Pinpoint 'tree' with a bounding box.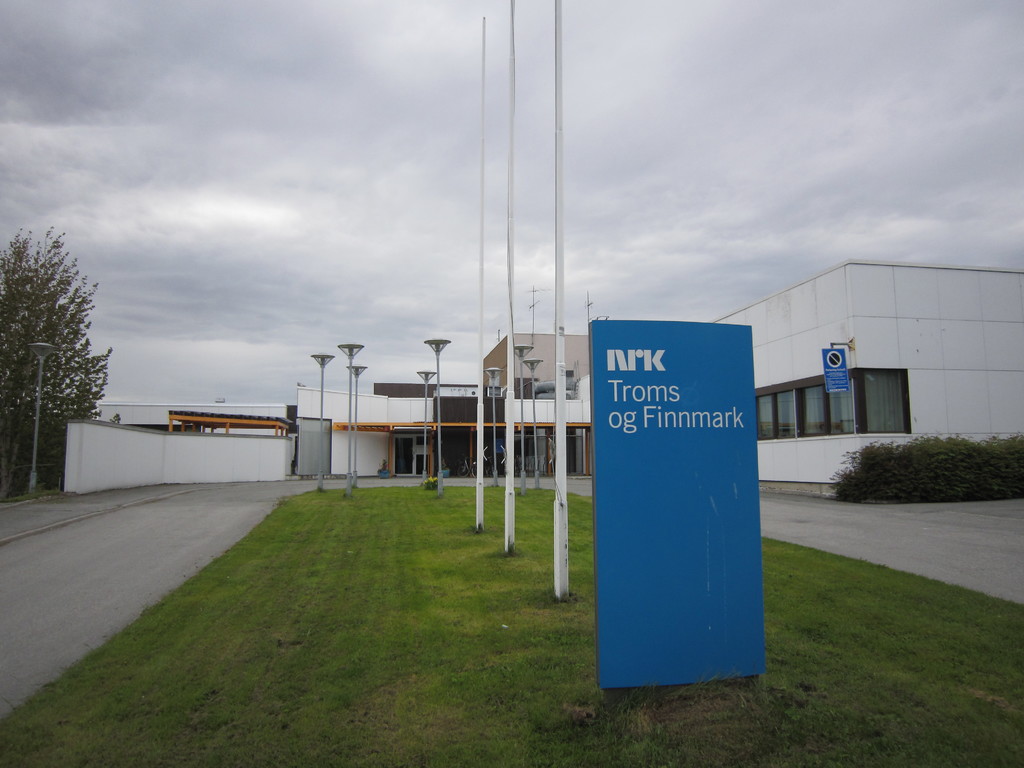
<region>0, 221, 116, 502</region>.
